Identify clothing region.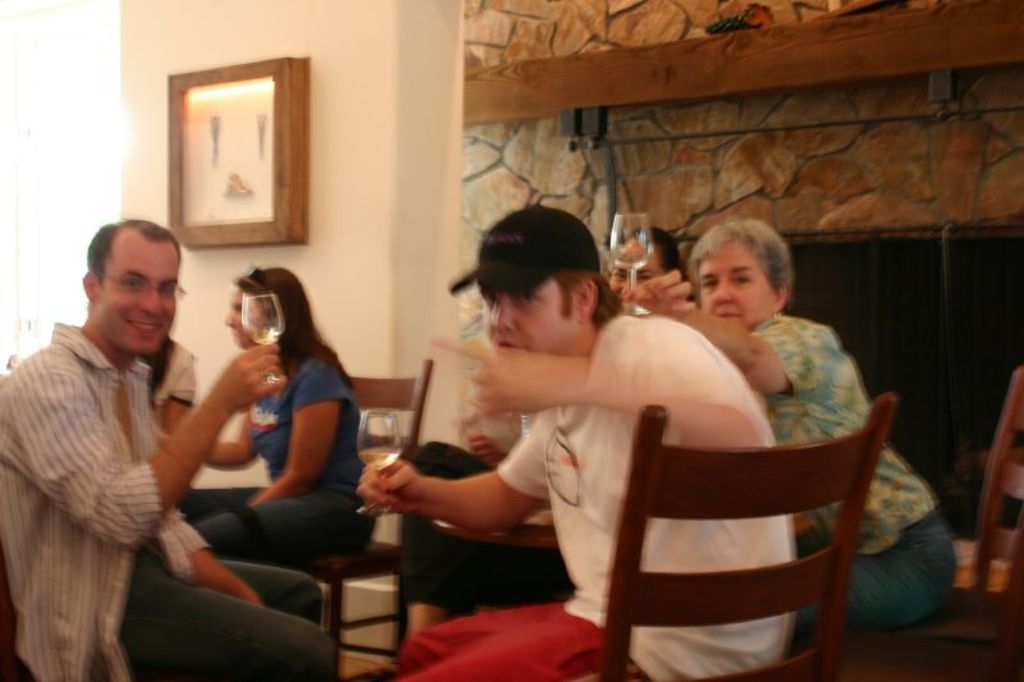
Region: locate(189, 328, 372, 563).
